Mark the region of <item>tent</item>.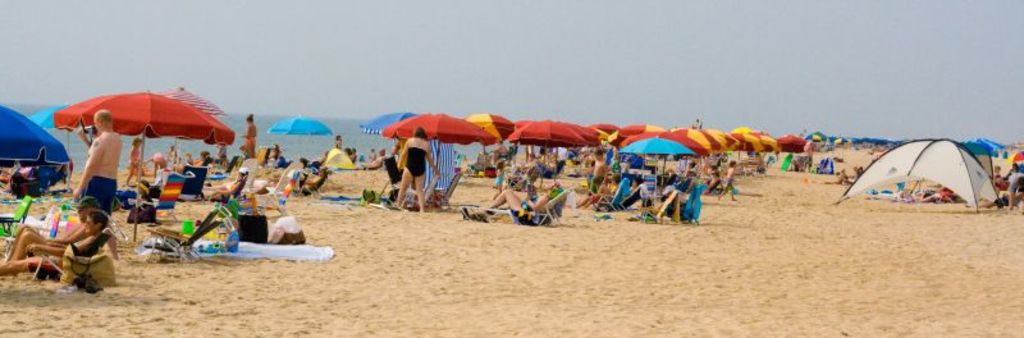
Region: left=0, top=120, right=79, bottom=193.
